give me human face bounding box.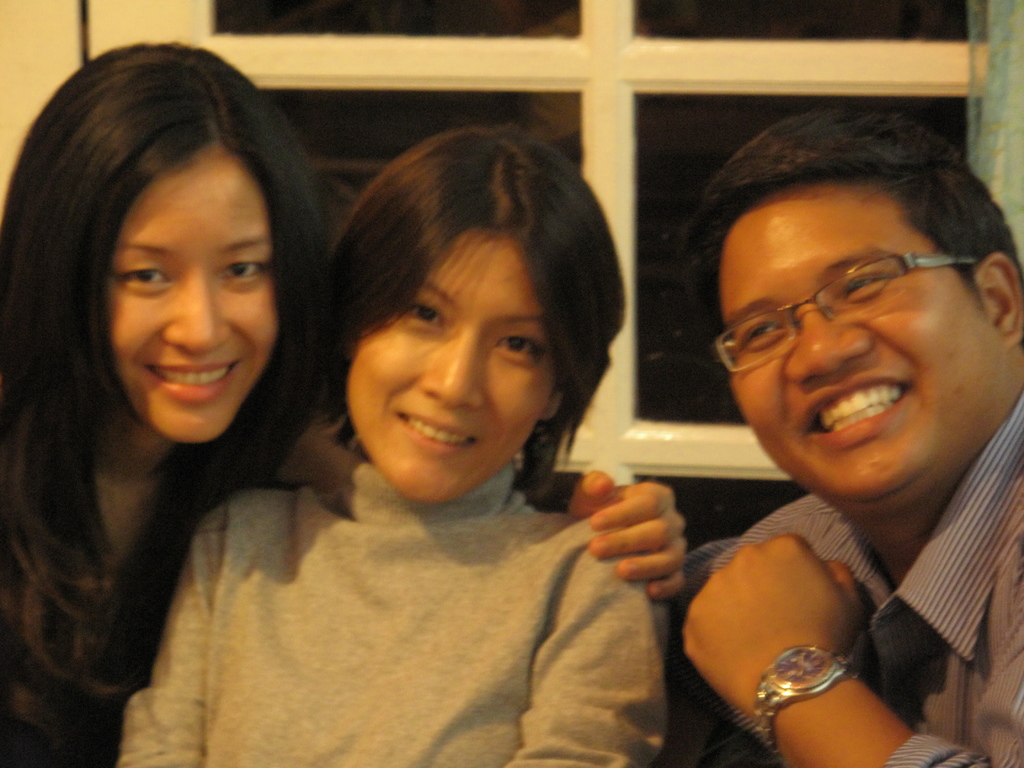
box=[334, 218, 573, 491].
